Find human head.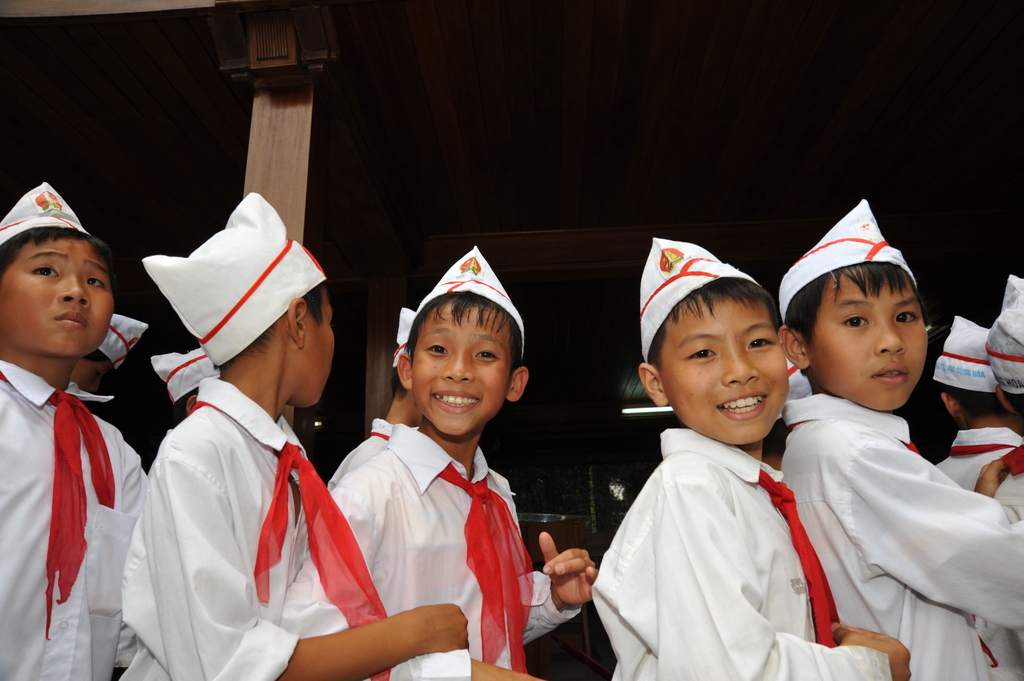
bbox=(71, 313, 147, 390).
